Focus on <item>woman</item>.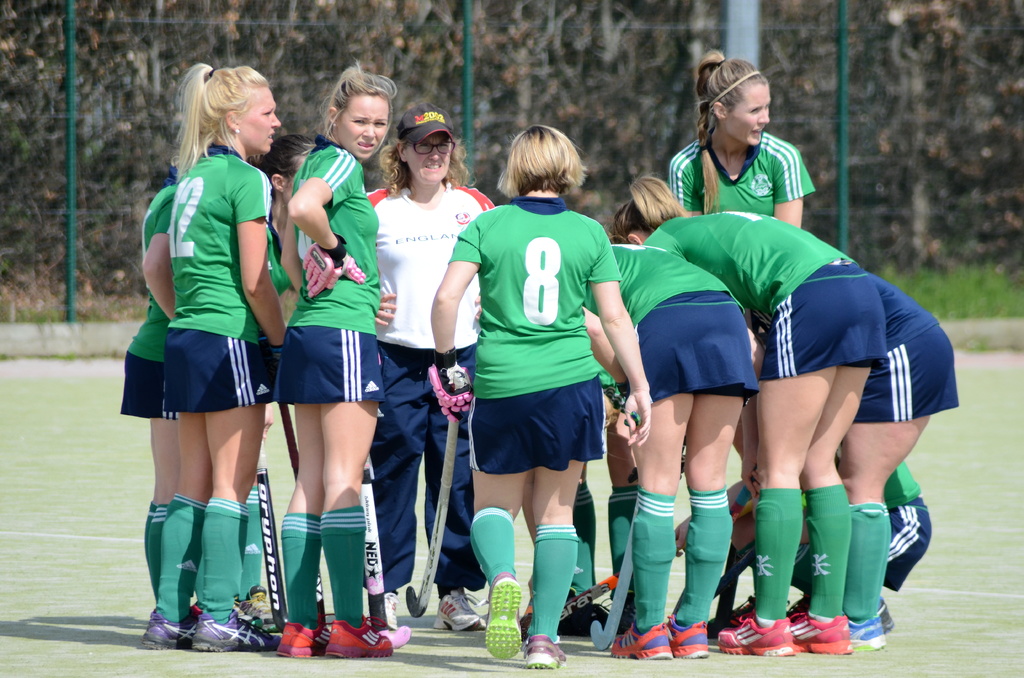
Focused at select_region(605, 175, 886, 655).
